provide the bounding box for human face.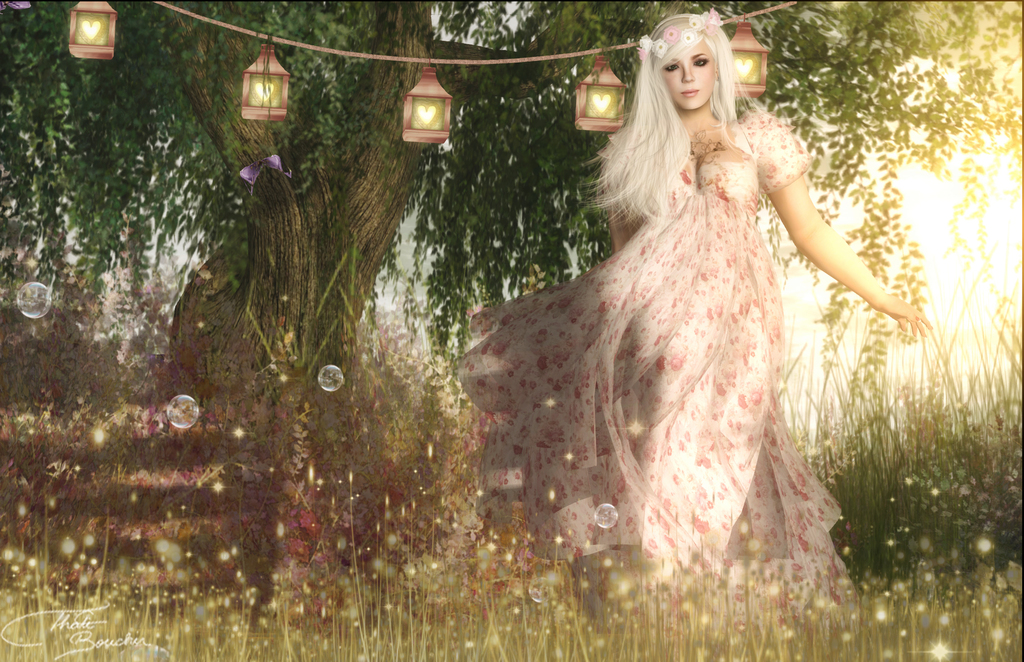
[661,34,723,115].
